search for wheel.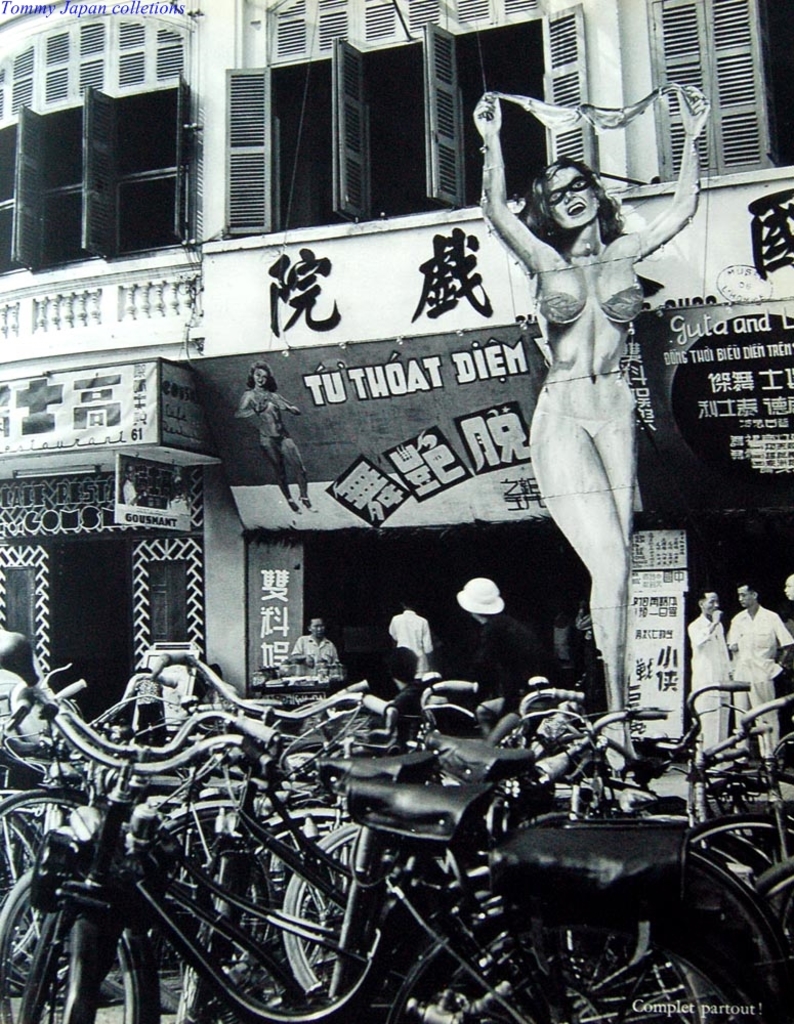
Found at select_region(673, 810, 793, 886).
